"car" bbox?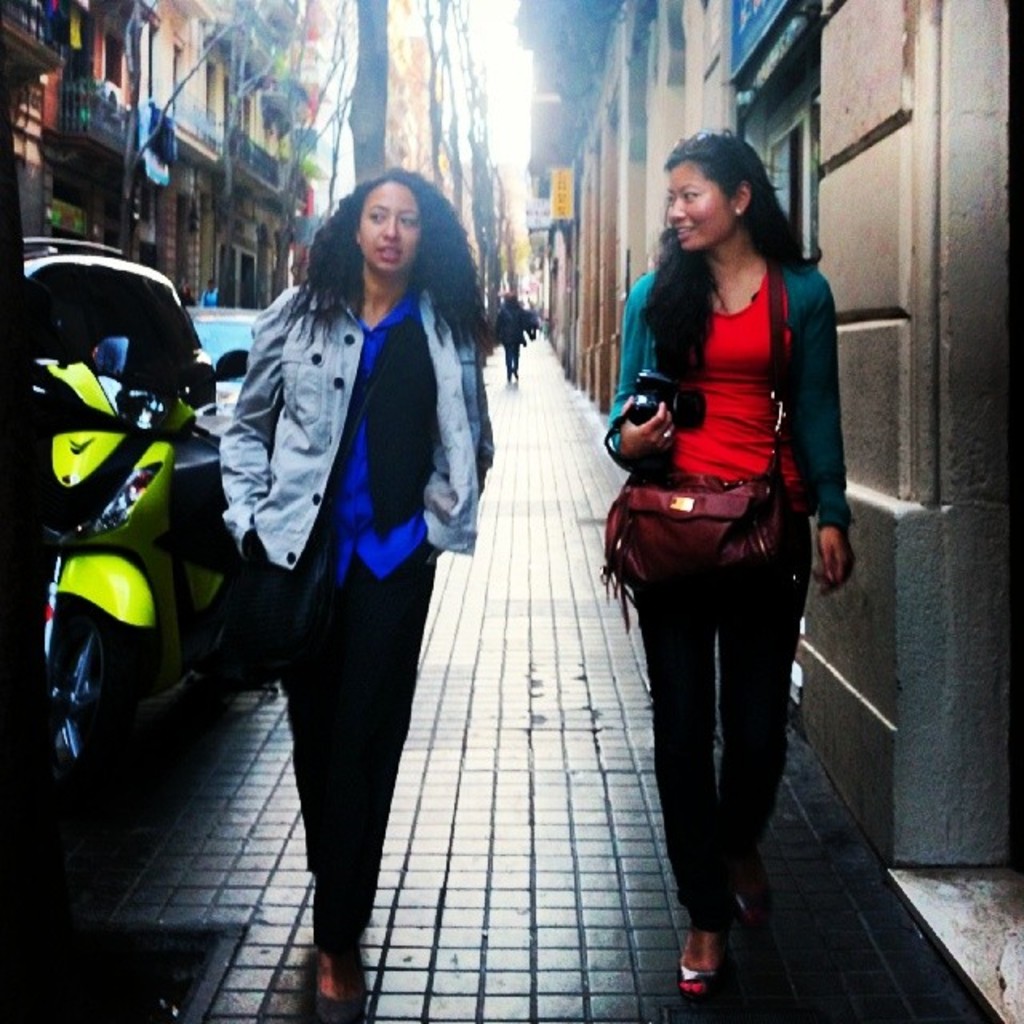
<box>187,306,269,419</box>
